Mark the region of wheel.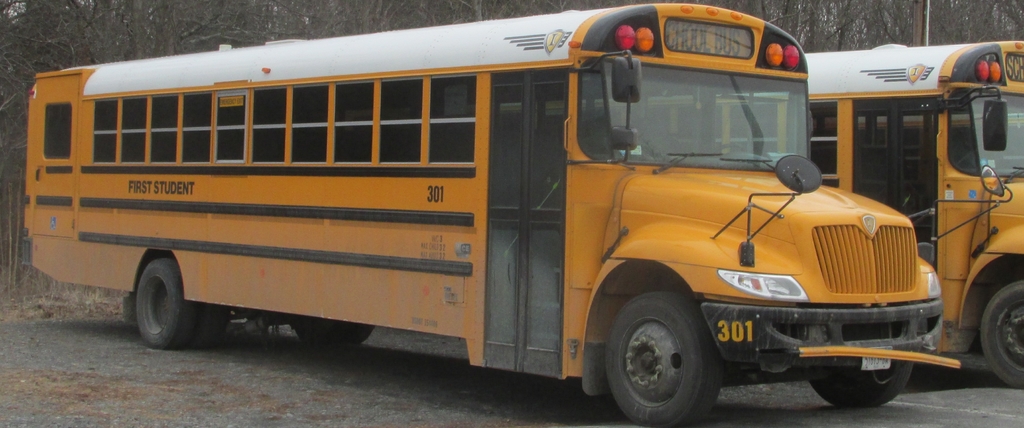
Region: left=292, top=317, right=374, bottom=340.
